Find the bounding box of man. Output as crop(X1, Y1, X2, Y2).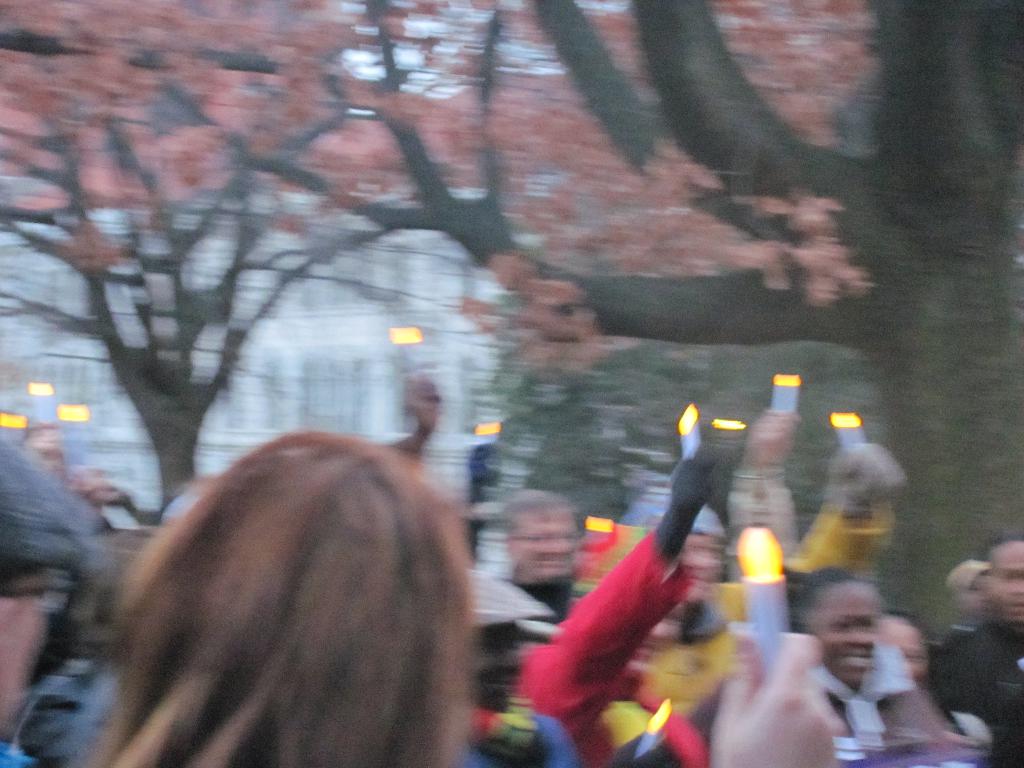
crop(0, 427, 93, 765).
